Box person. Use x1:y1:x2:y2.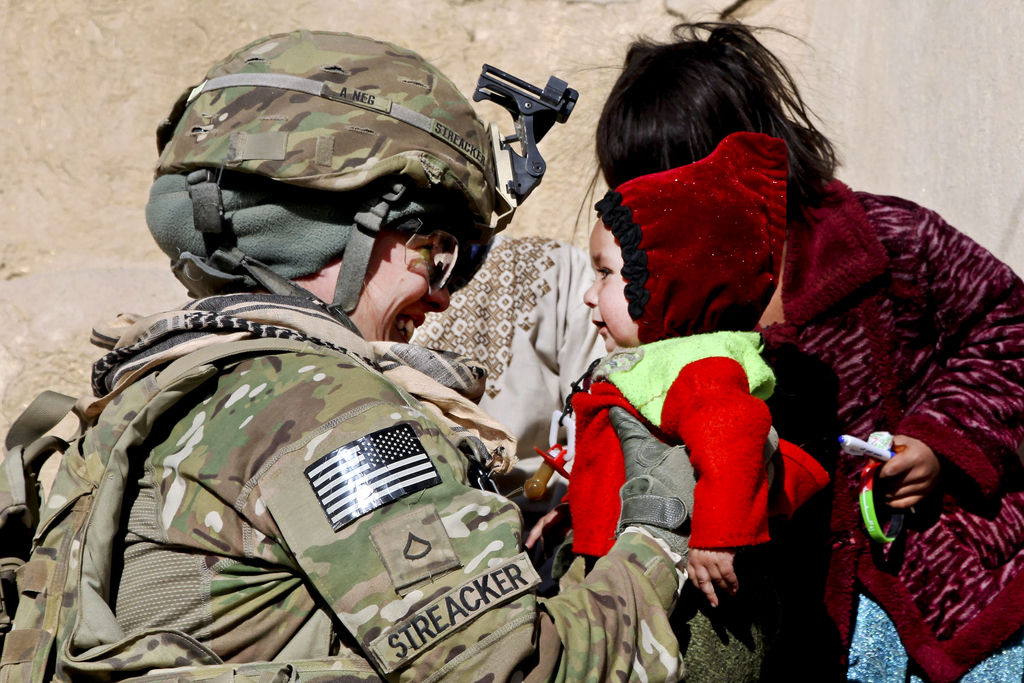
530:138:829:682.
